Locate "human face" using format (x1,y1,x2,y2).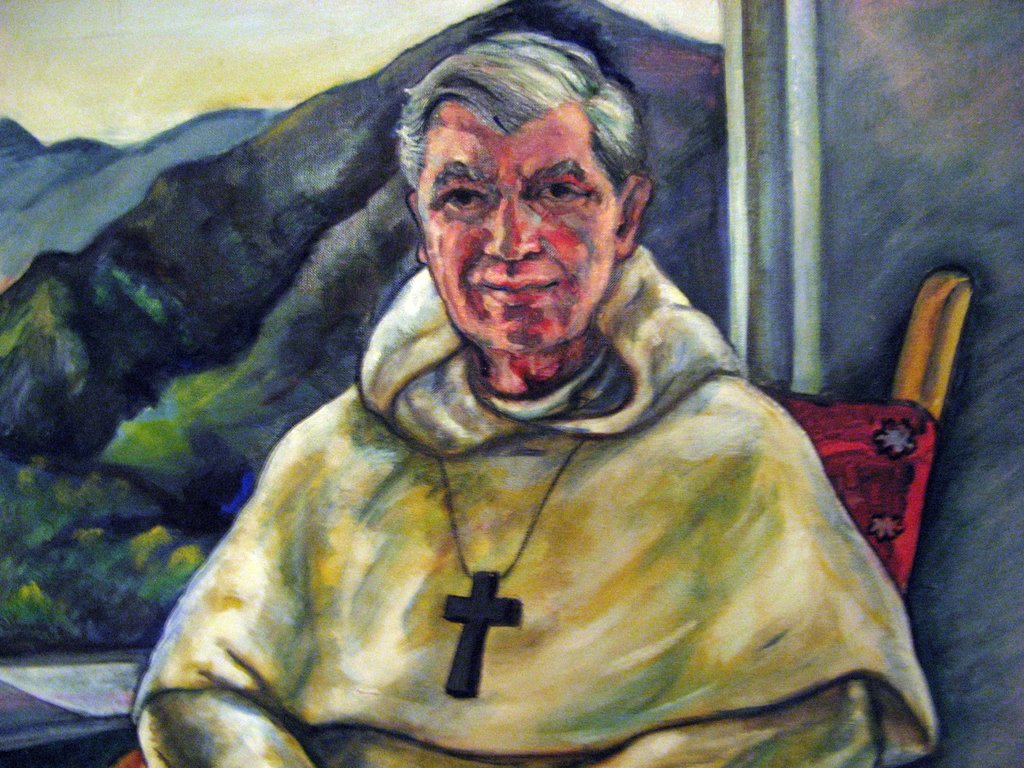
(416,125,619,346).
